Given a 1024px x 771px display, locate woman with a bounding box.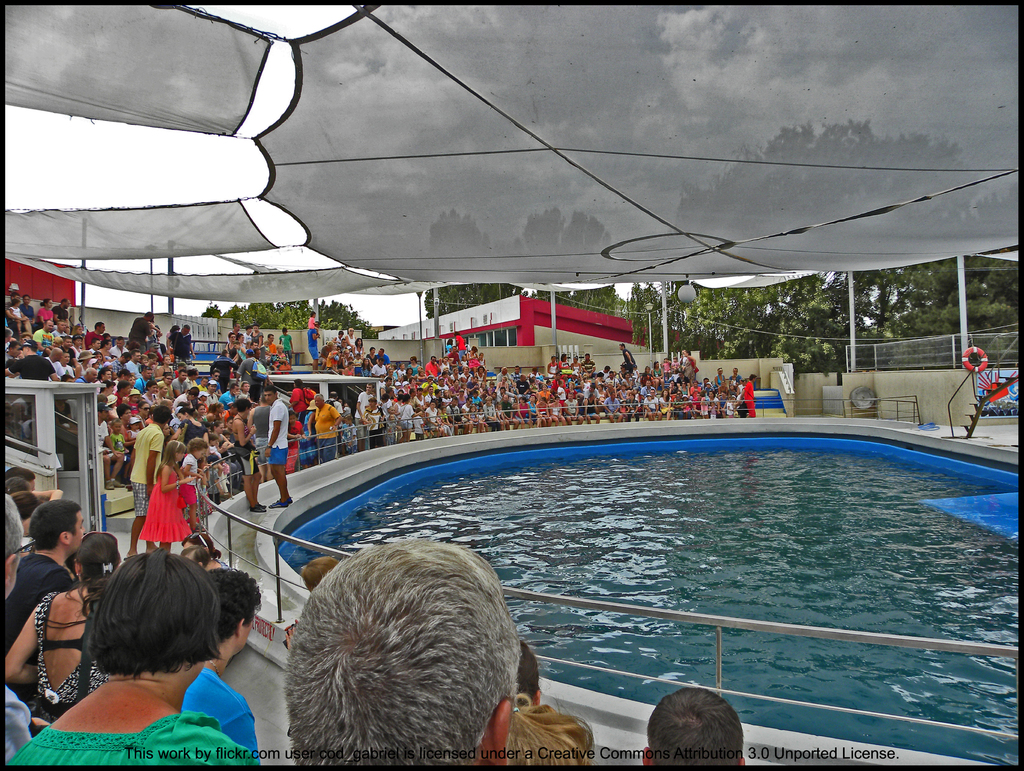
Located: x1=381, y1=392, x2=392, y2=426.
